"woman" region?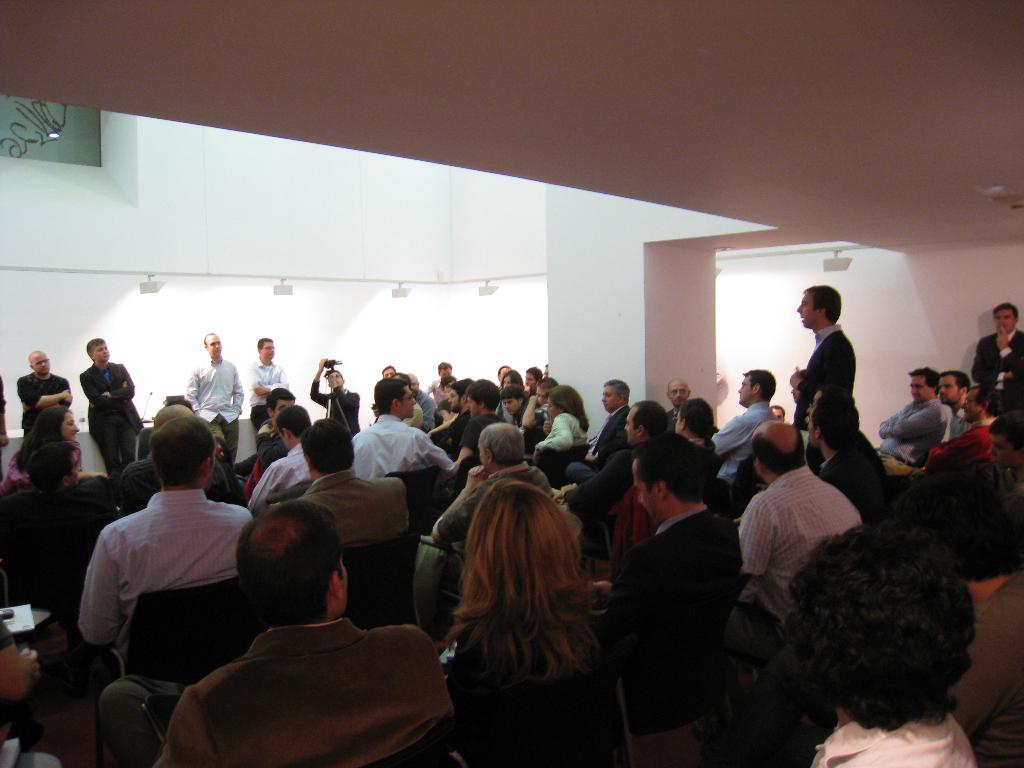
(777,522,978,767)
